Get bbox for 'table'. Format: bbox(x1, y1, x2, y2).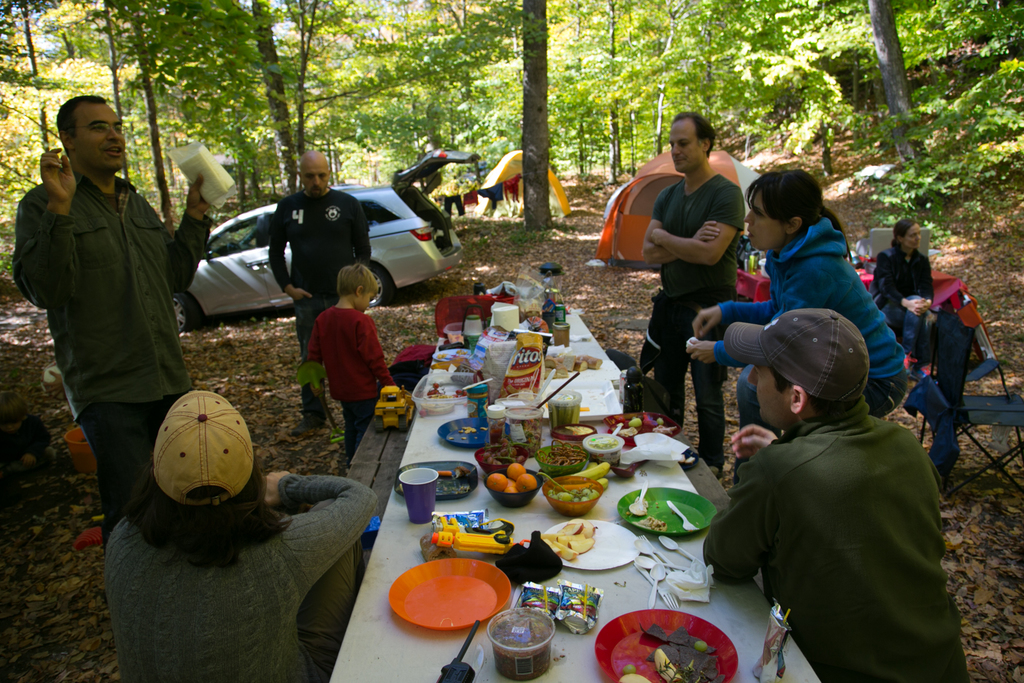
bbox(322, 298, 819, 682).
